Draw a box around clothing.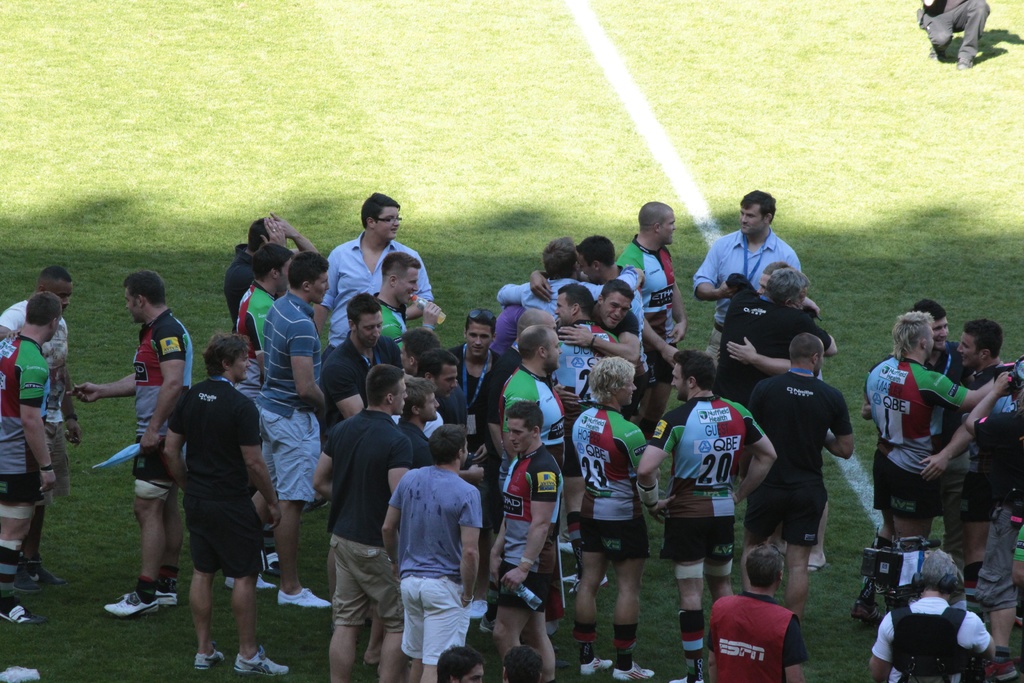
bbox(442, 336, 519, 536).
